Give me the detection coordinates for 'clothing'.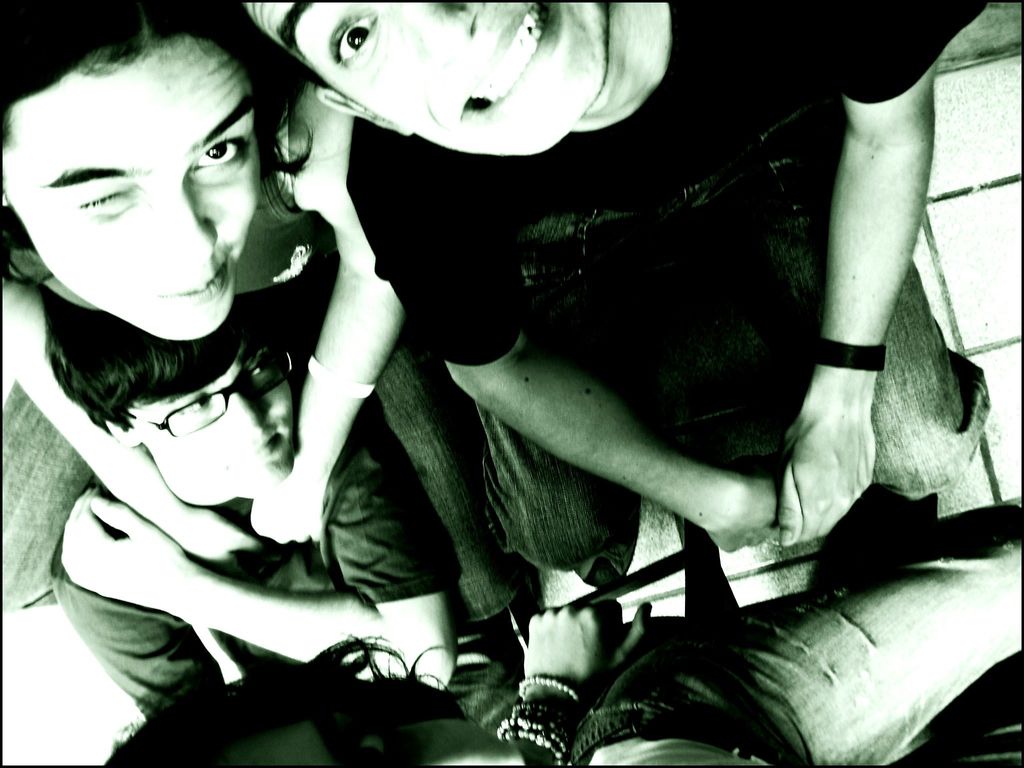
[335,0,993,601].
